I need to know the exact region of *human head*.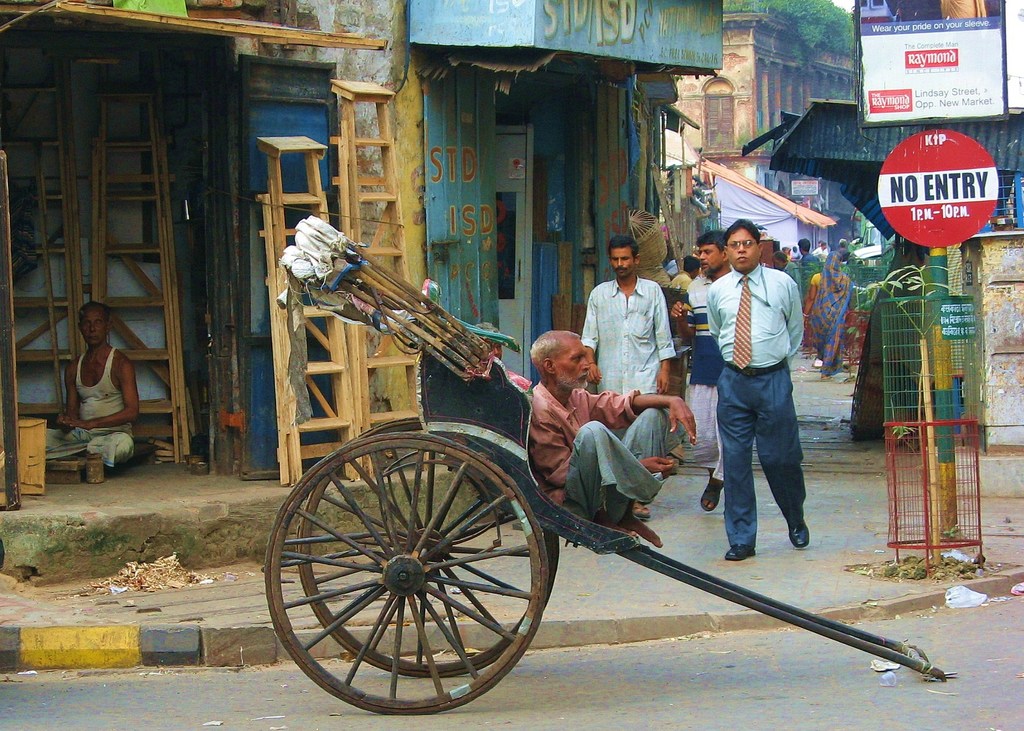
Region: left=820, top=241, right=826, bottom=249.
